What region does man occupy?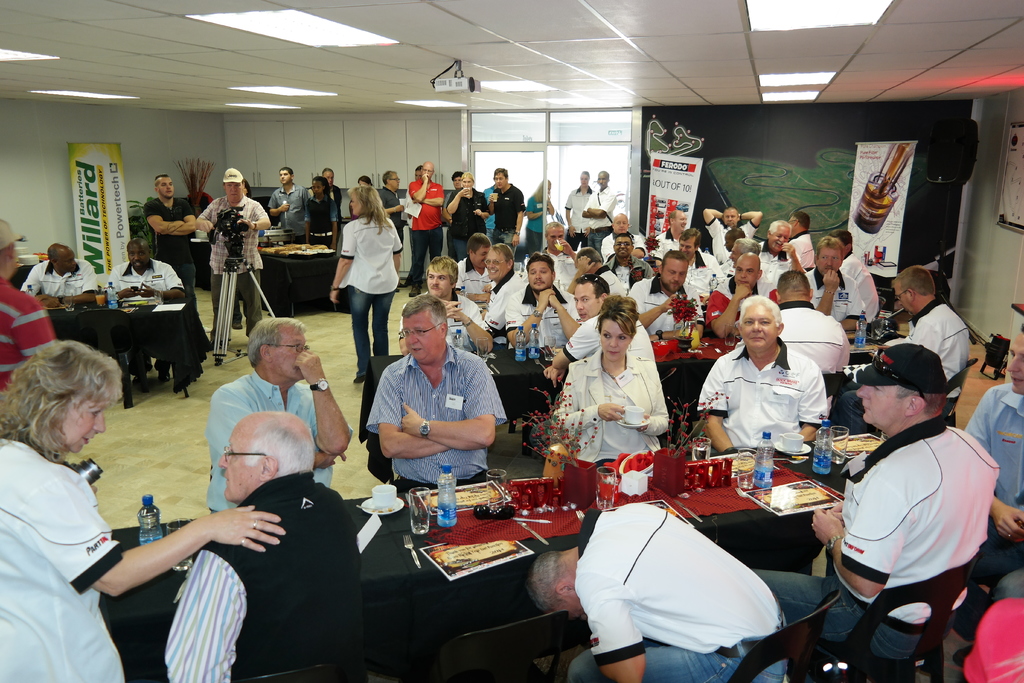
crop(598, 210, 644, 262).
